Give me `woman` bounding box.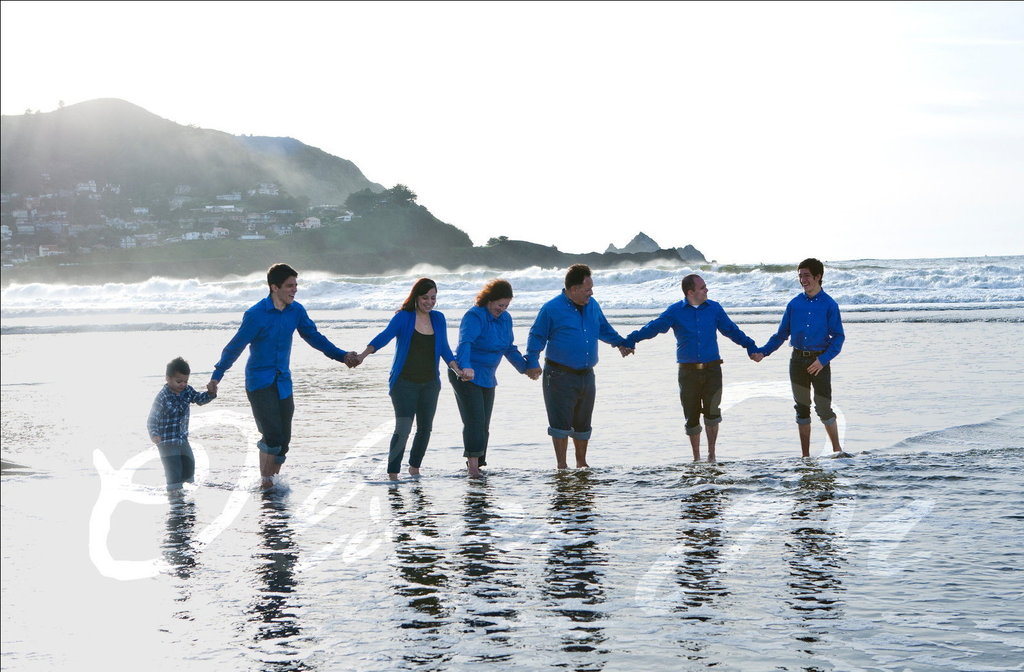
349/278/461/474.
